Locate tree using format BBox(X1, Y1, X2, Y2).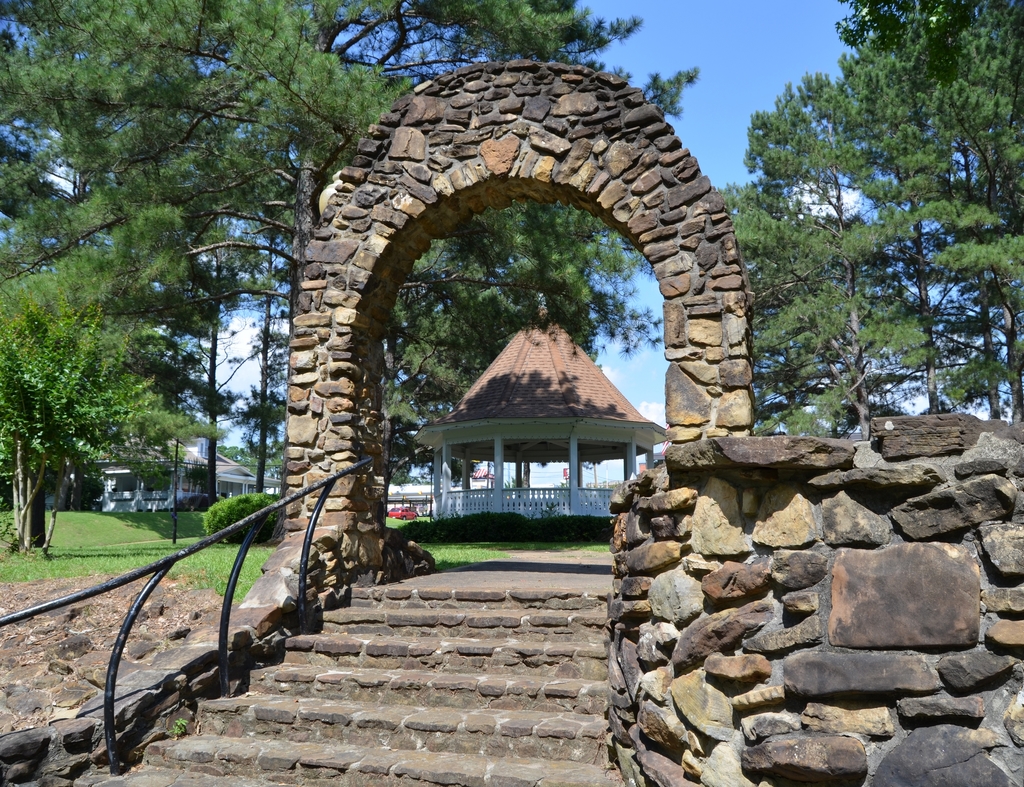
BBox(0, 0, 705, 474).
